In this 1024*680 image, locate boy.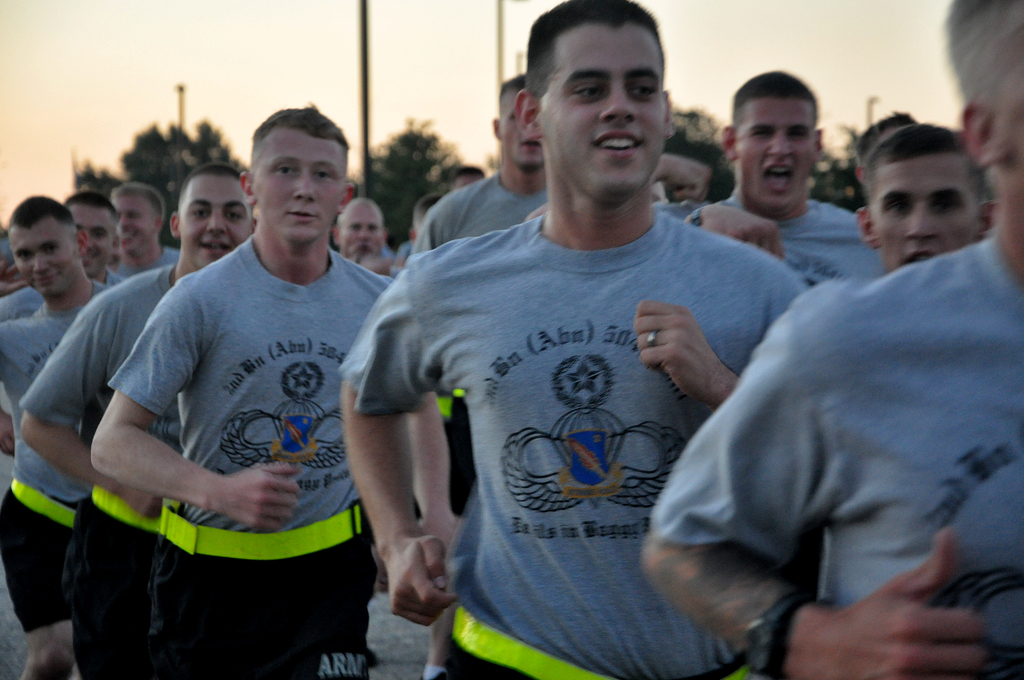
Bounding box: select_region(675, 74, 883, 289).
